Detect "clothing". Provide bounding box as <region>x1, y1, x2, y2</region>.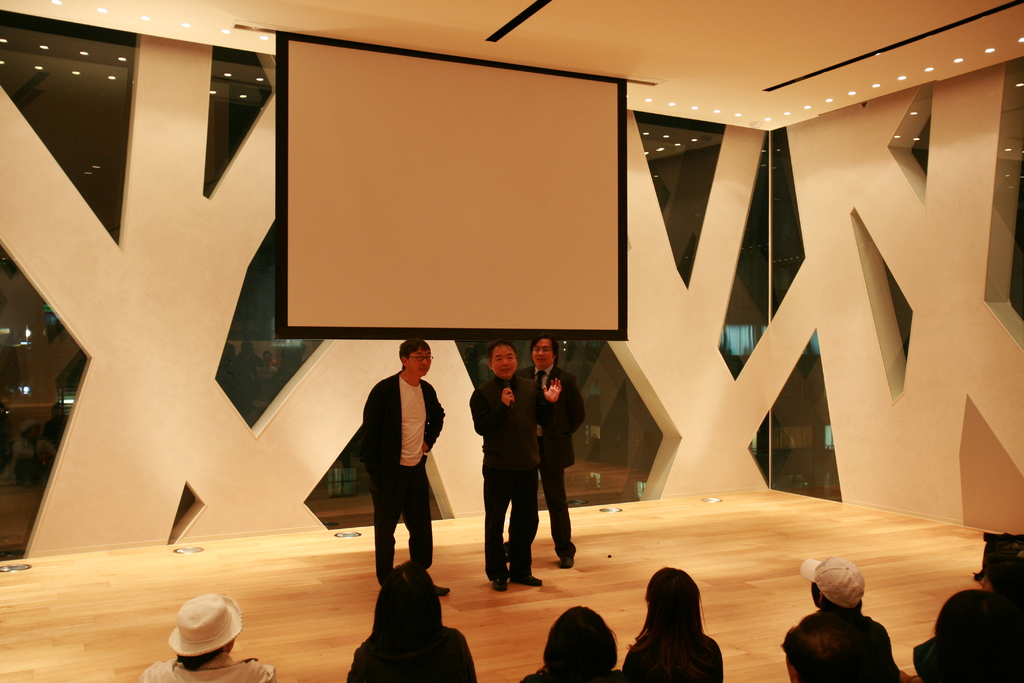
<region>467, 372, 554, 580</region>.
